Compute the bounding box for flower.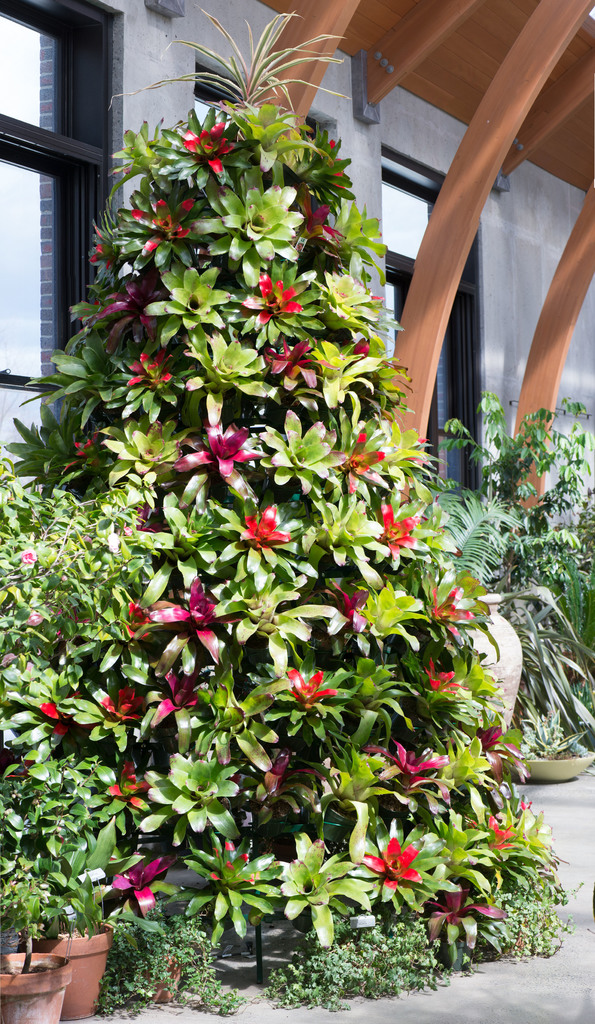
rect(420, 643, 462, 701).
